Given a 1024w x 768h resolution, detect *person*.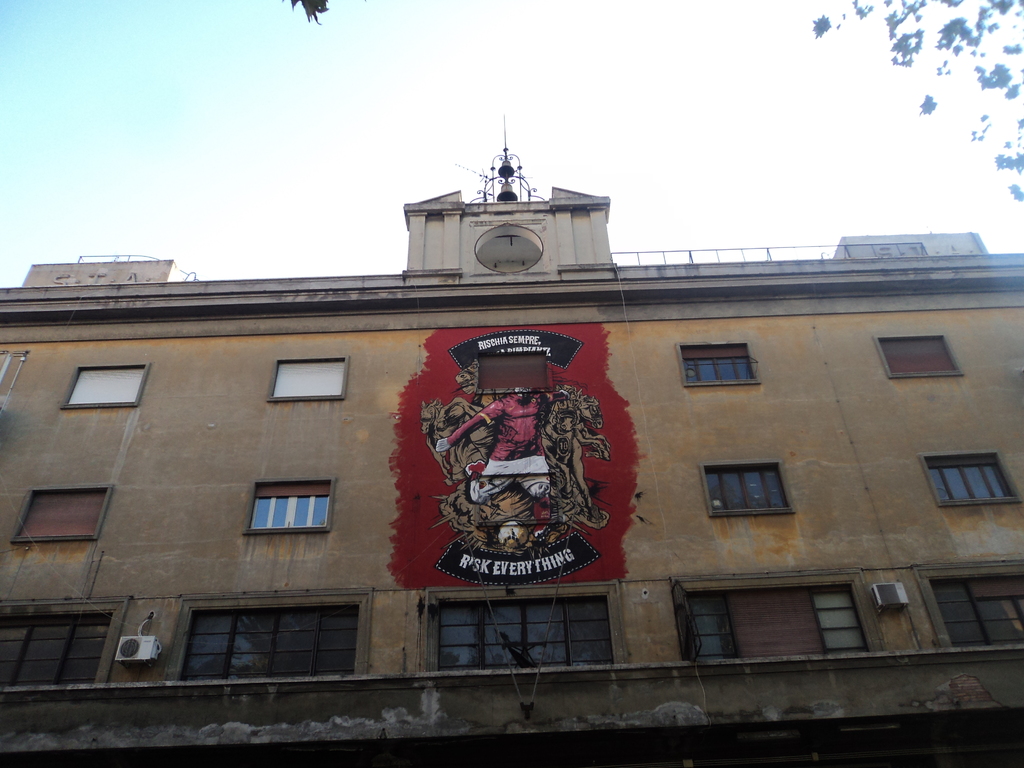
detection(438, 384, 555, 532).
